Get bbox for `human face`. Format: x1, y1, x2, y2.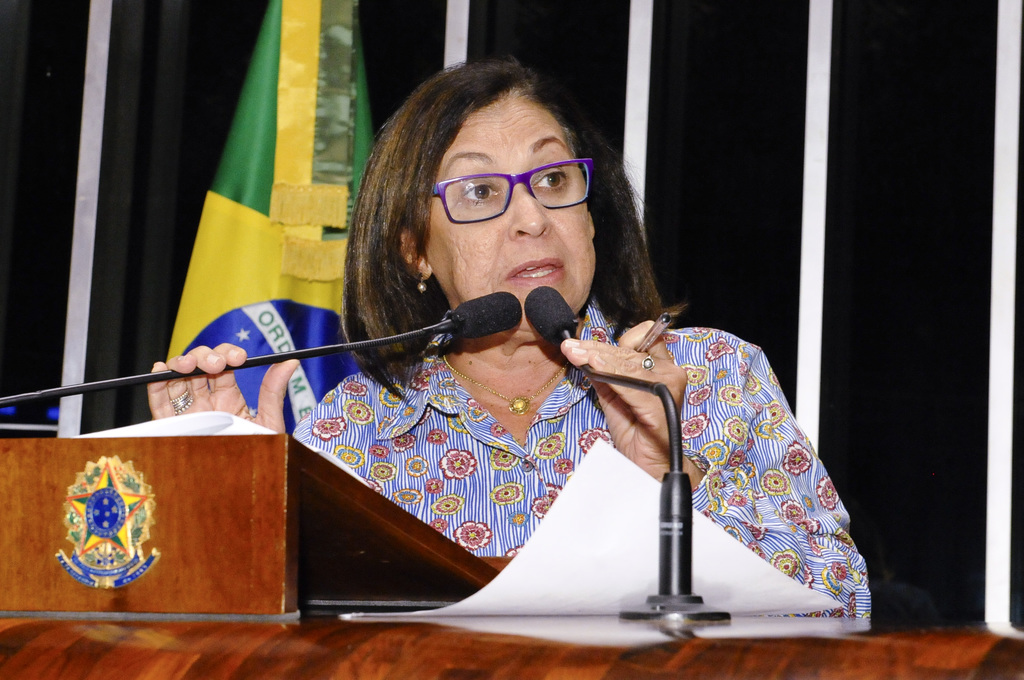
422, 102, 590, 328.
